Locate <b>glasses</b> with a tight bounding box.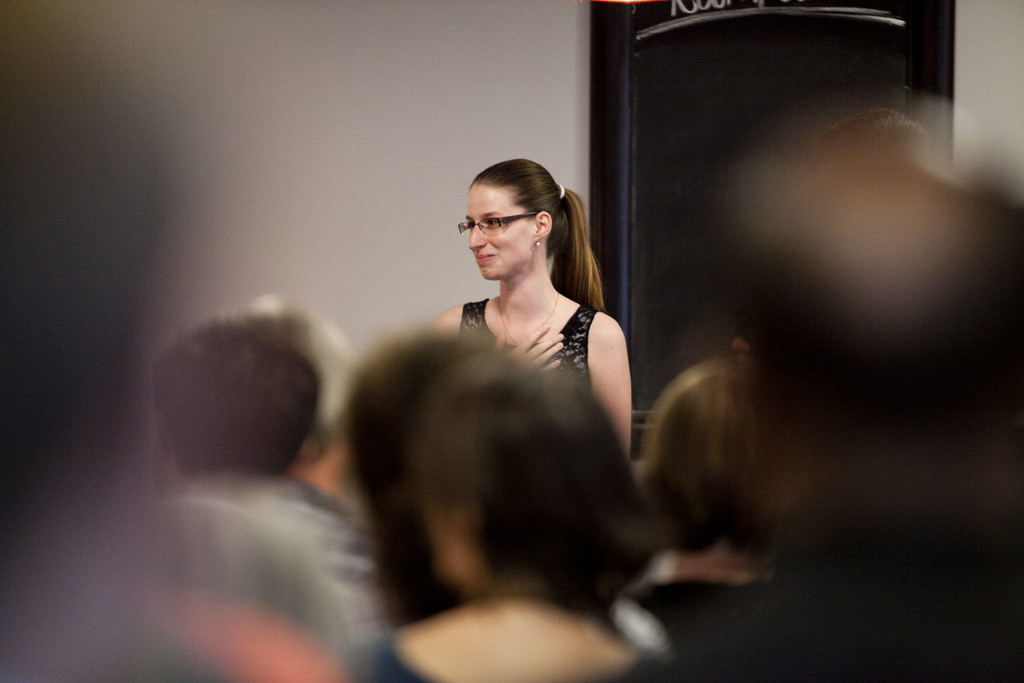
<bbox>458, 211, 540, 236</bbox>.
